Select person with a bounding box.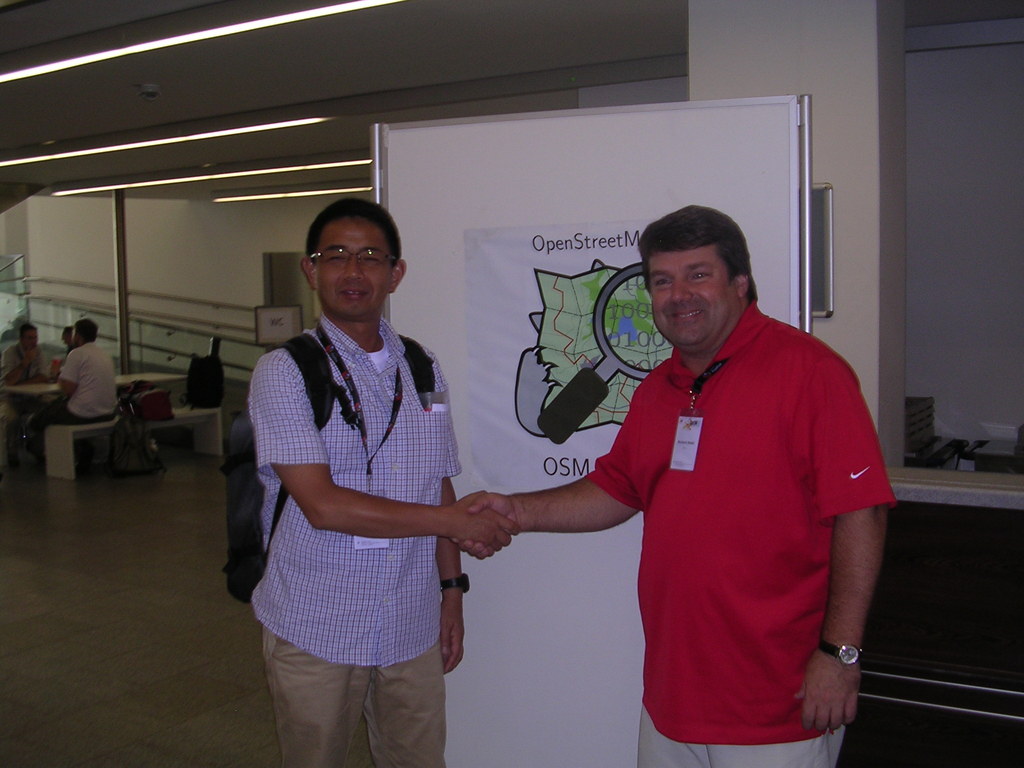
501, 201, 878, 760.
